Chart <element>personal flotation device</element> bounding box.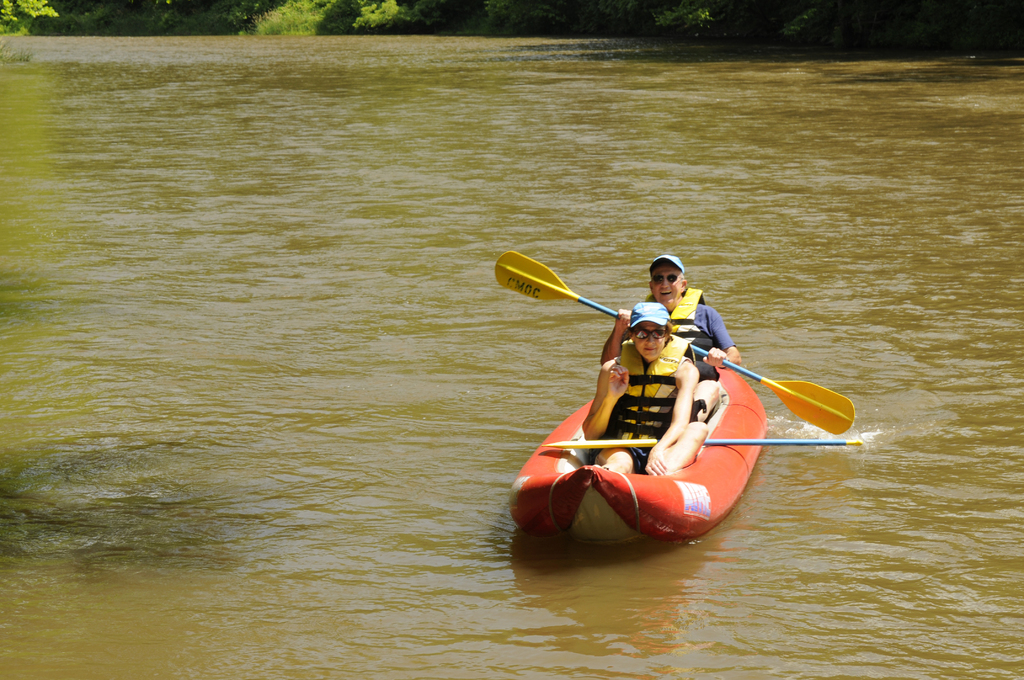
Charted: region(636, 286, 713, 343).
